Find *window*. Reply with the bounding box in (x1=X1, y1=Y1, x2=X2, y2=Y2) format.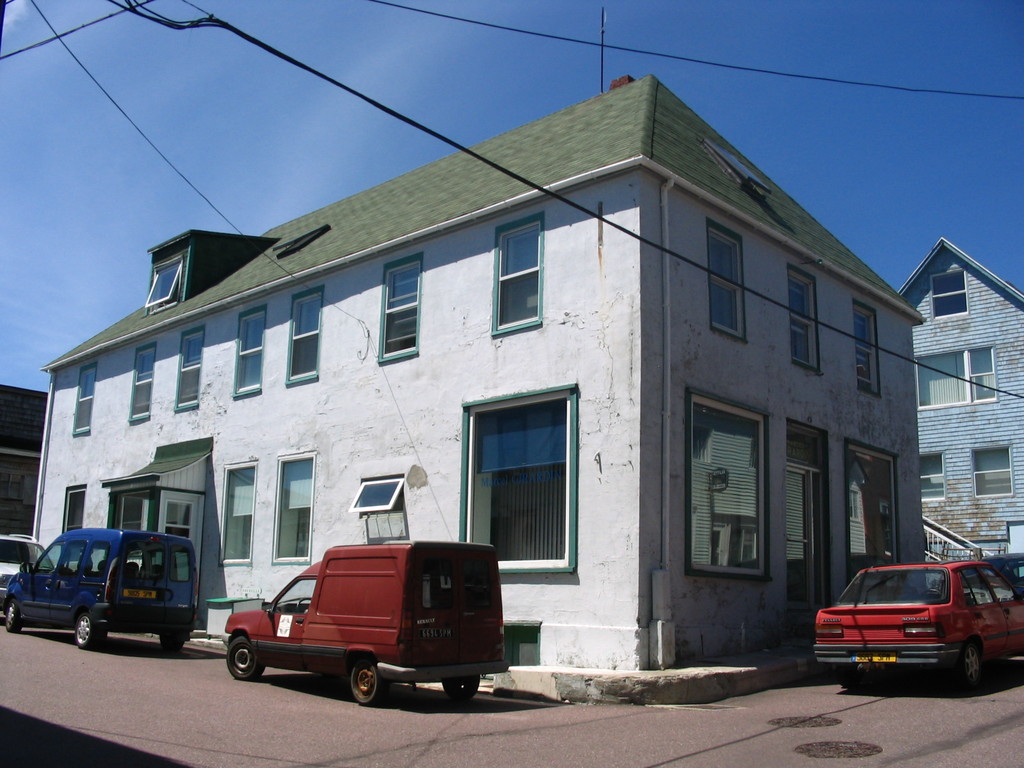
(x1=972, y1=444, x2=1012, y2=499).
